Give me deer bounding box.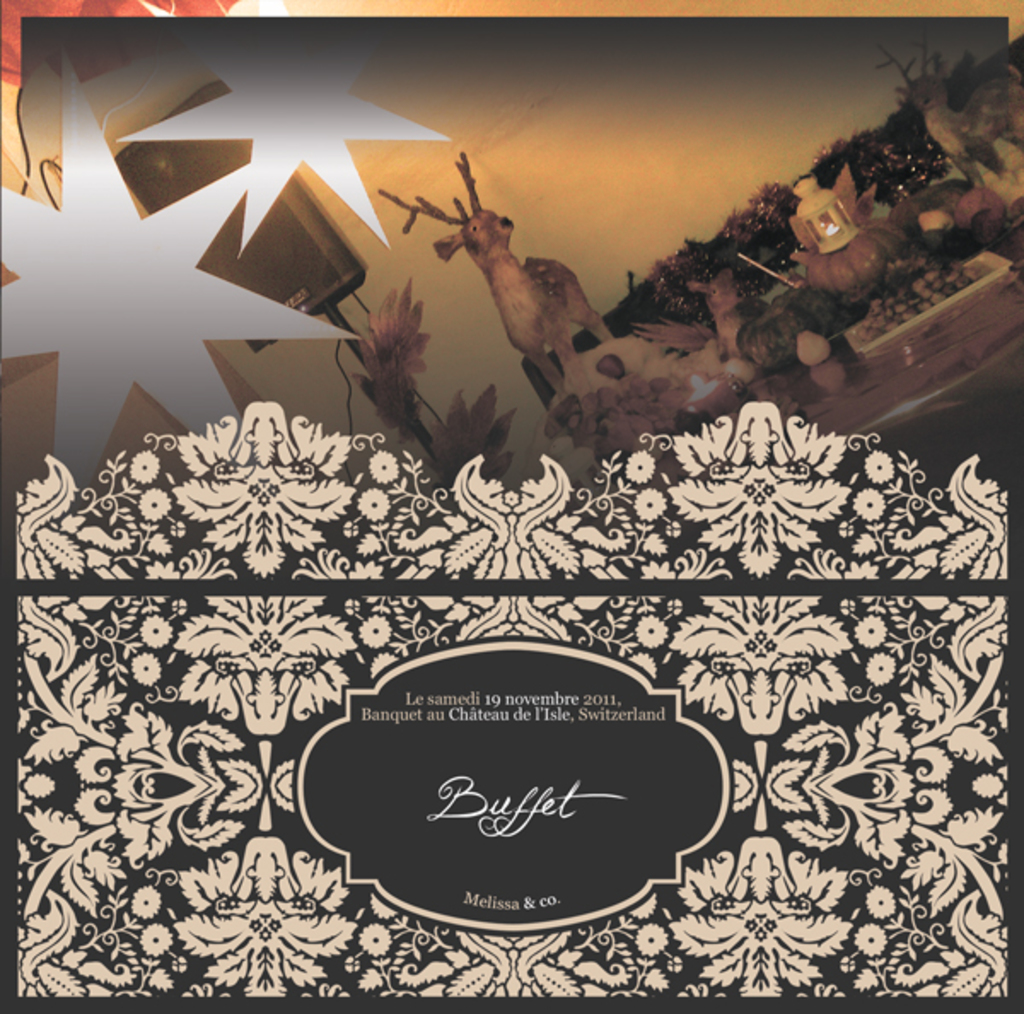
crop(384, 154, 623, 389).
